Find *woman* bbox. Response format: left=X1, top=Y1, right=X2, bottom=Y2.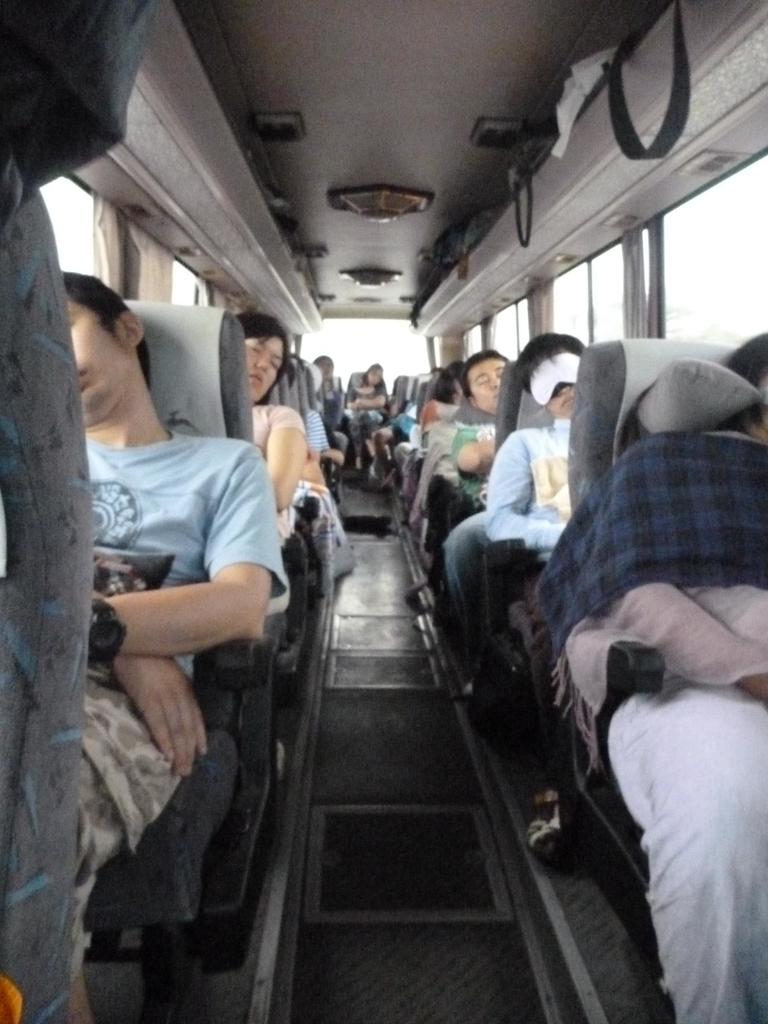
left=236, top=313, right=307, bottom=548.
